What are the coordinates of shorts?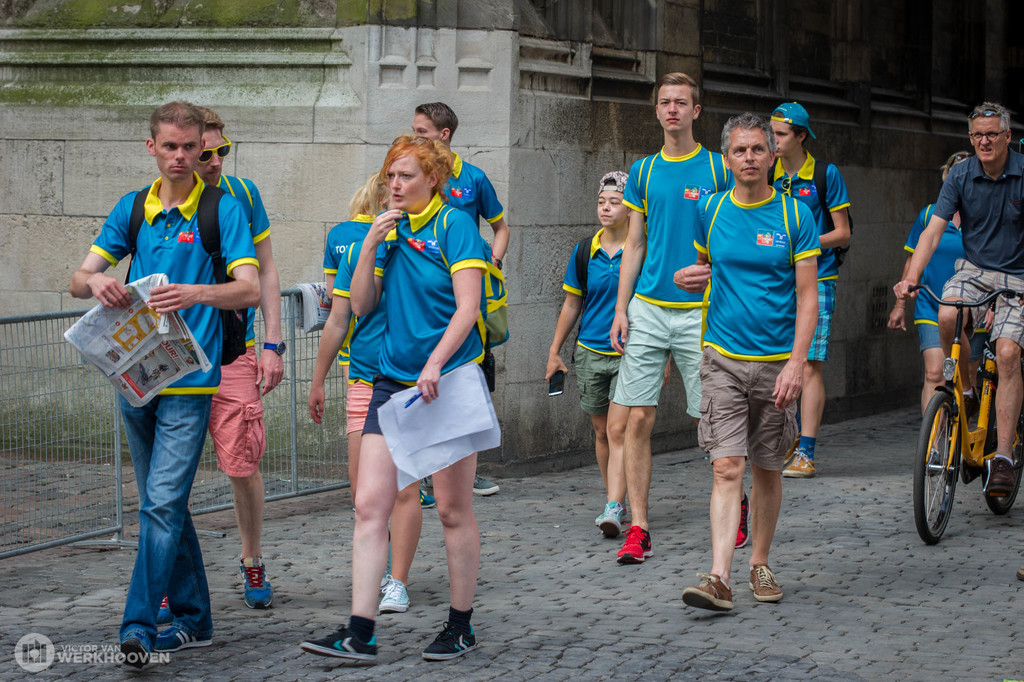
x1=483, y1=333, x2=497, y2=394.
